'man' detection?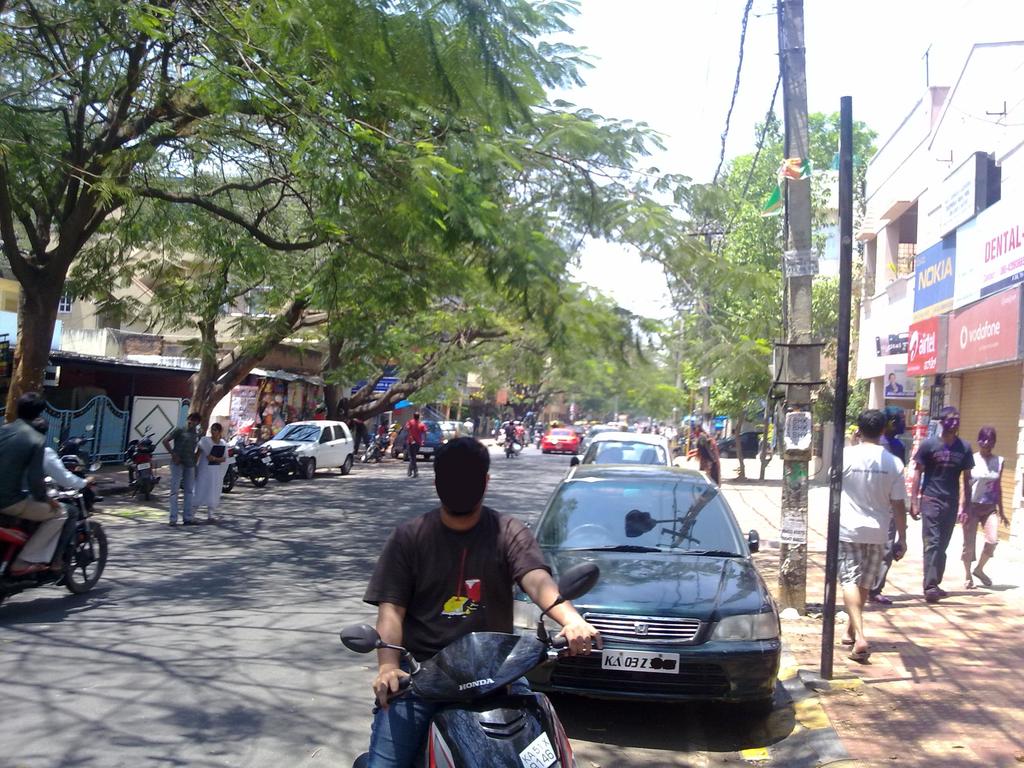
349, 446, 579, 760
